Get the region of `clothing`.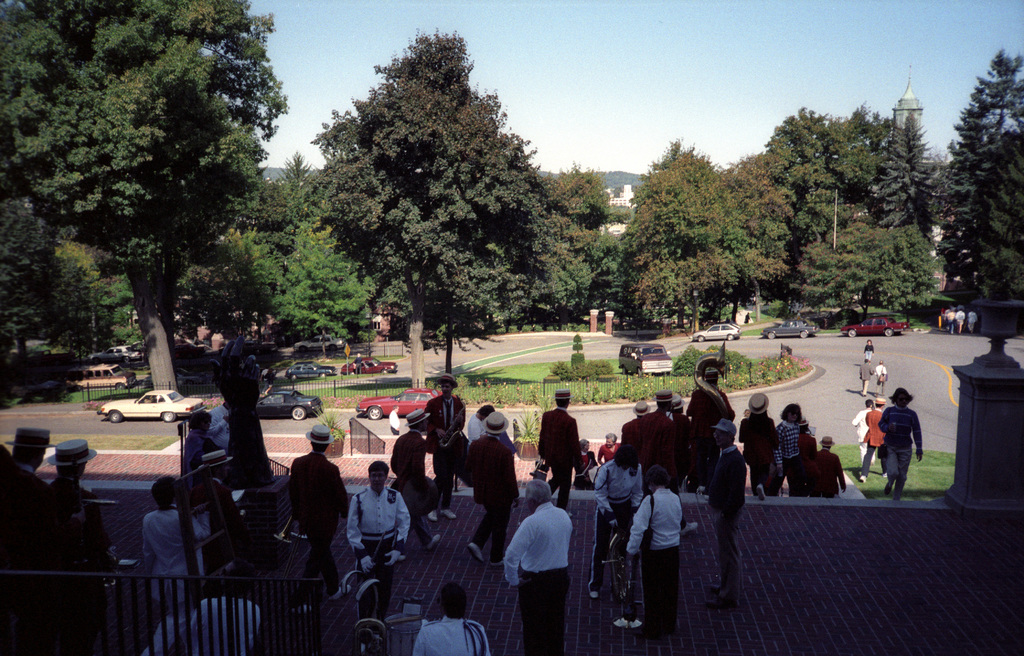
x1=38 y1=477 x2=91 y2=514.
